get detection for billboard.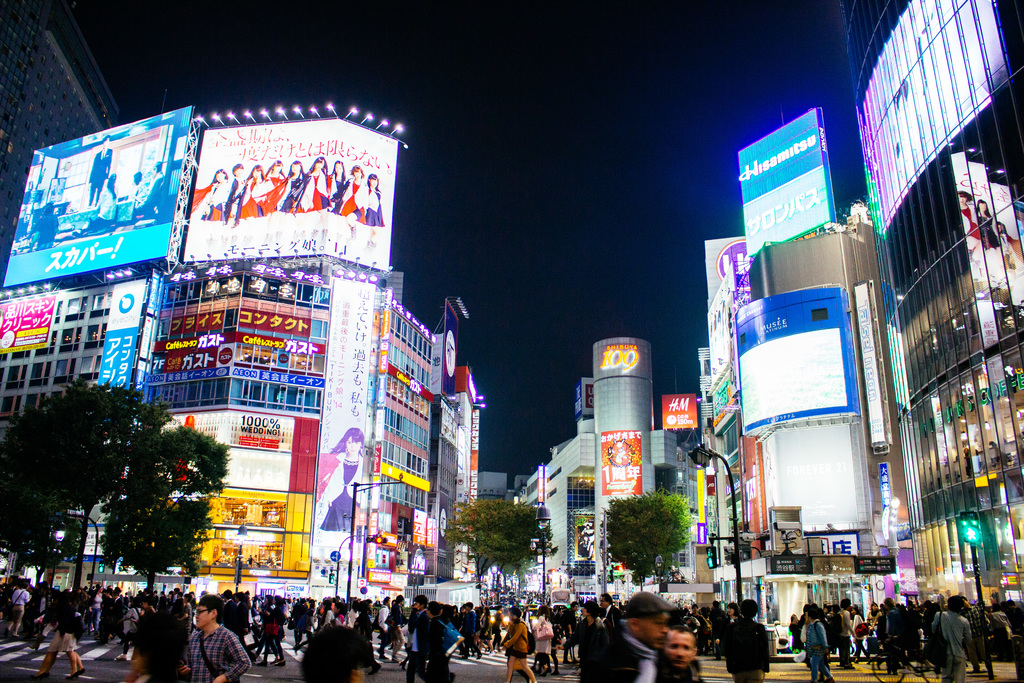
Detection: 735/107/841/265.
